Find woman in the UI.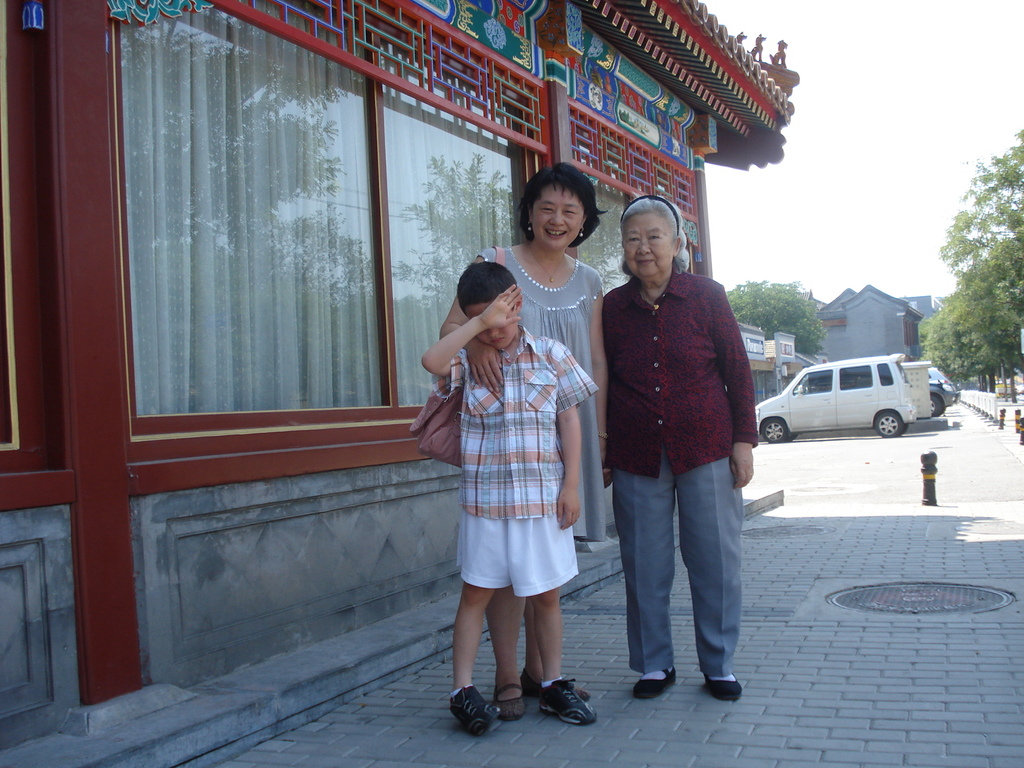
UI element at <region>436, 161, 607, 724</region>.
